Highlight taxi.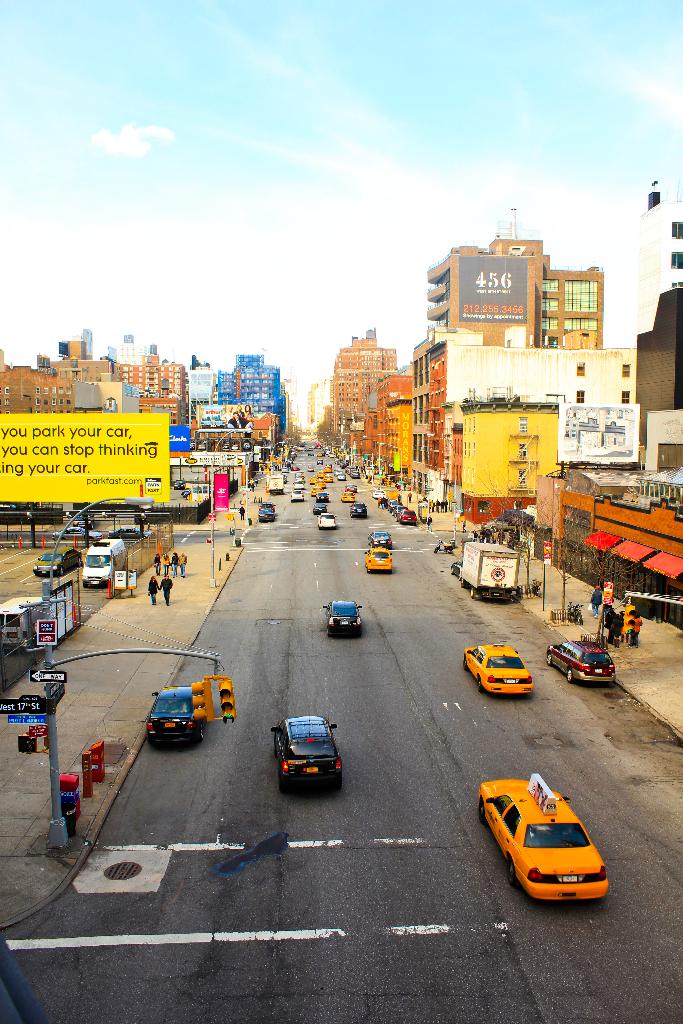
Highlighted region: Rect(339, 490, 358, 504).
